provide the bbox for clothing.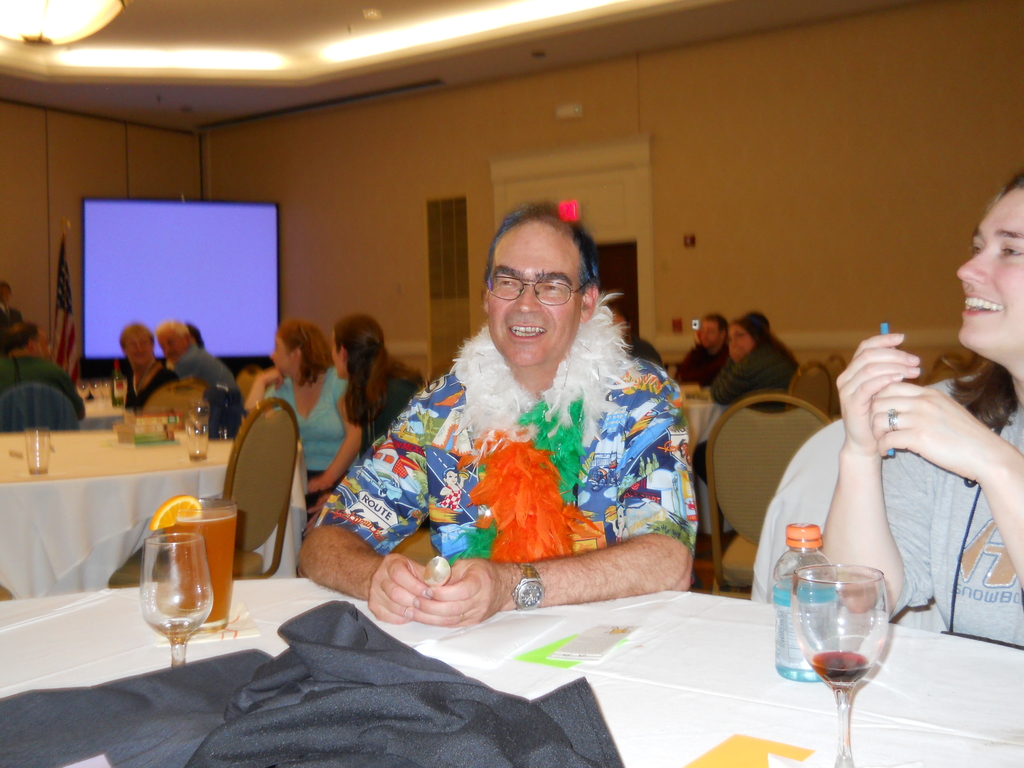
l=871, t=367, r=1023, b=645.
